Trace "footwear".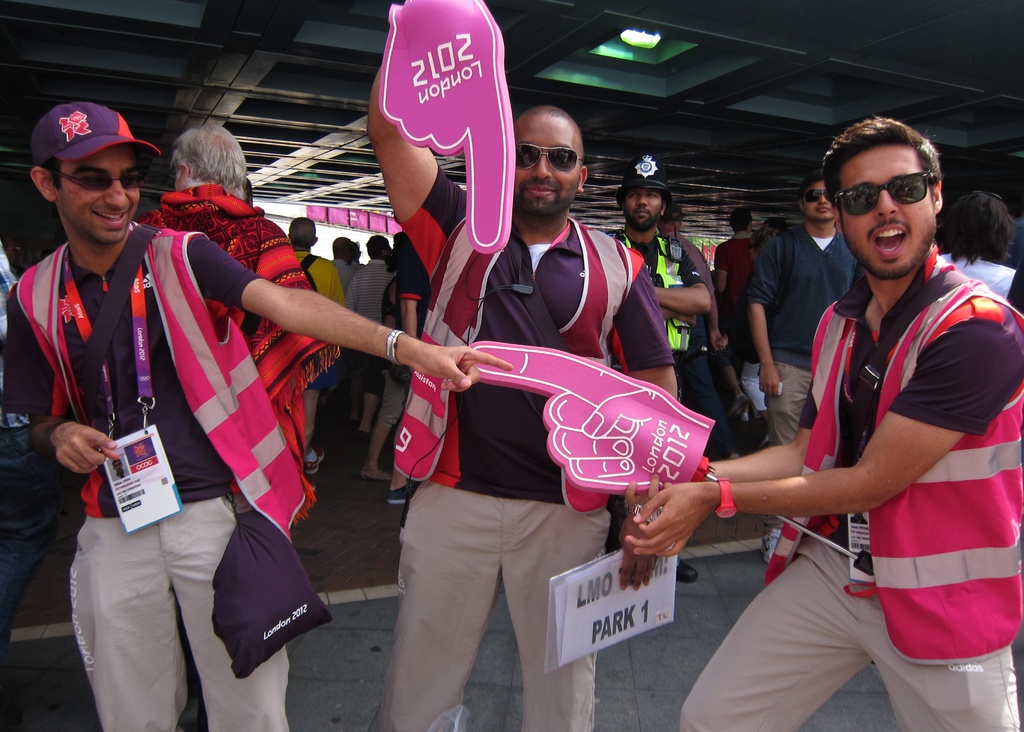
Traced to x1=677 y1=559 x2=700 y2=583.
